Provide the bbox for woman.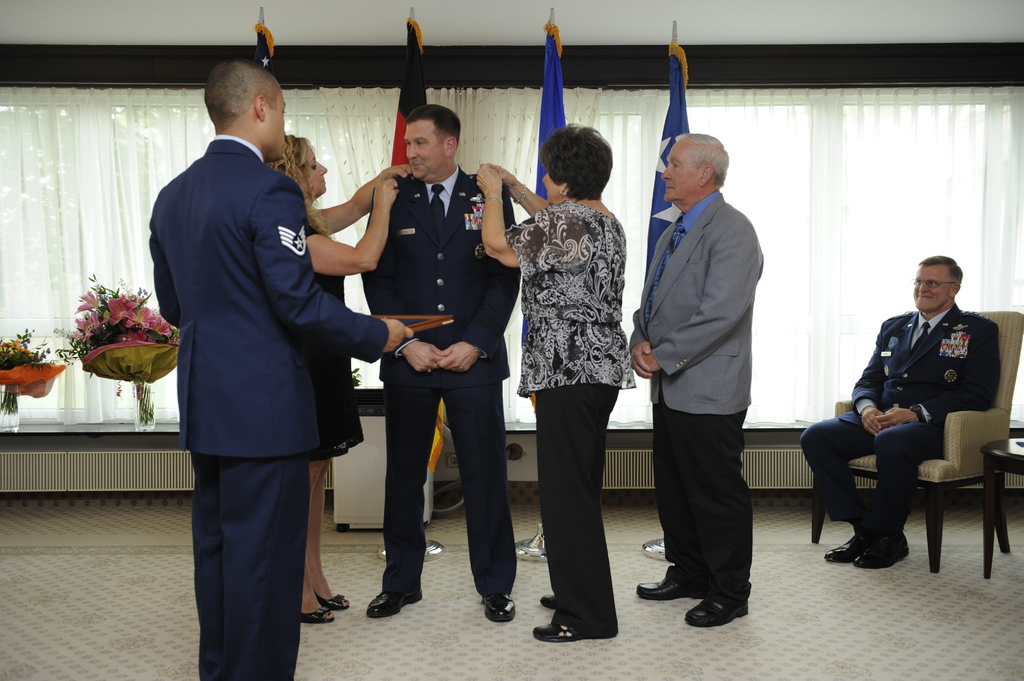
(x1=266, y1=136, x2=410, y2=622).
